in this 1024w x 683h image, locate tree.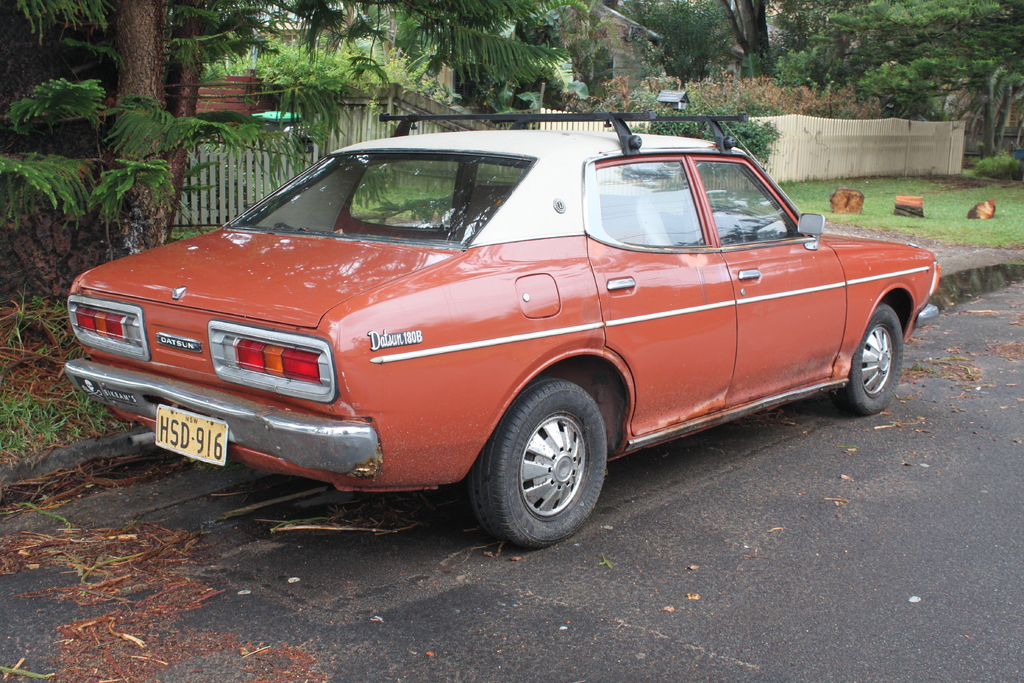
Bounding box: rect(574, 0, 633, 87).
